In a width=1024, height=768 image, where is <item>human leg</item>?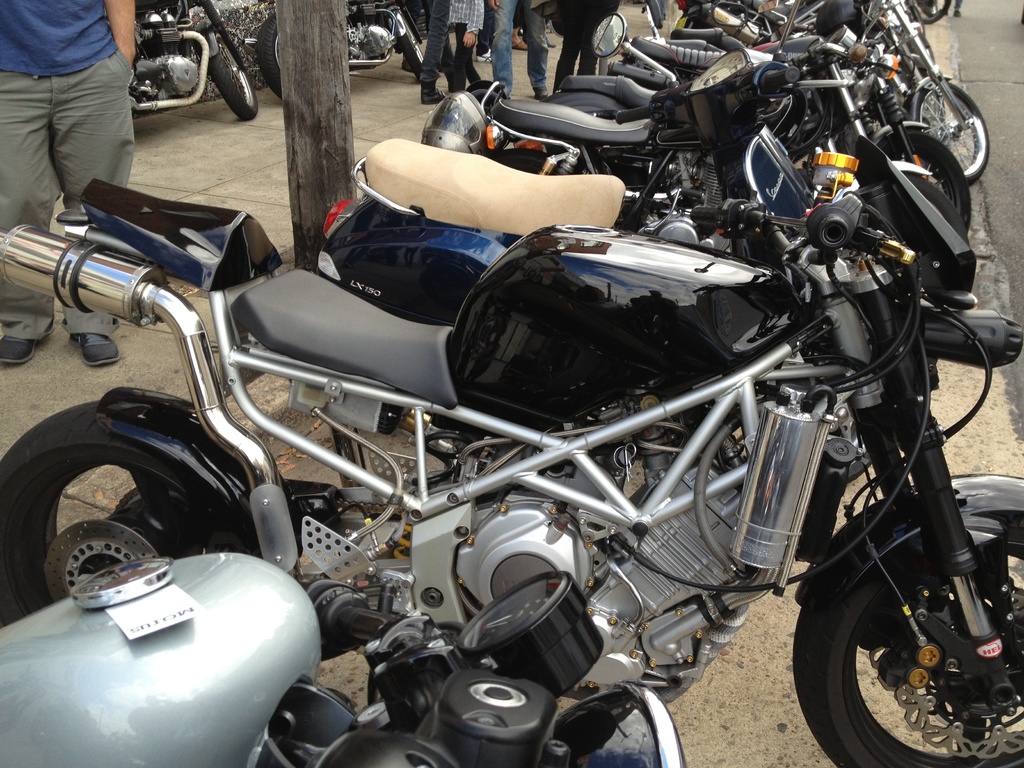
Rect(520, 2, 559, 86).
